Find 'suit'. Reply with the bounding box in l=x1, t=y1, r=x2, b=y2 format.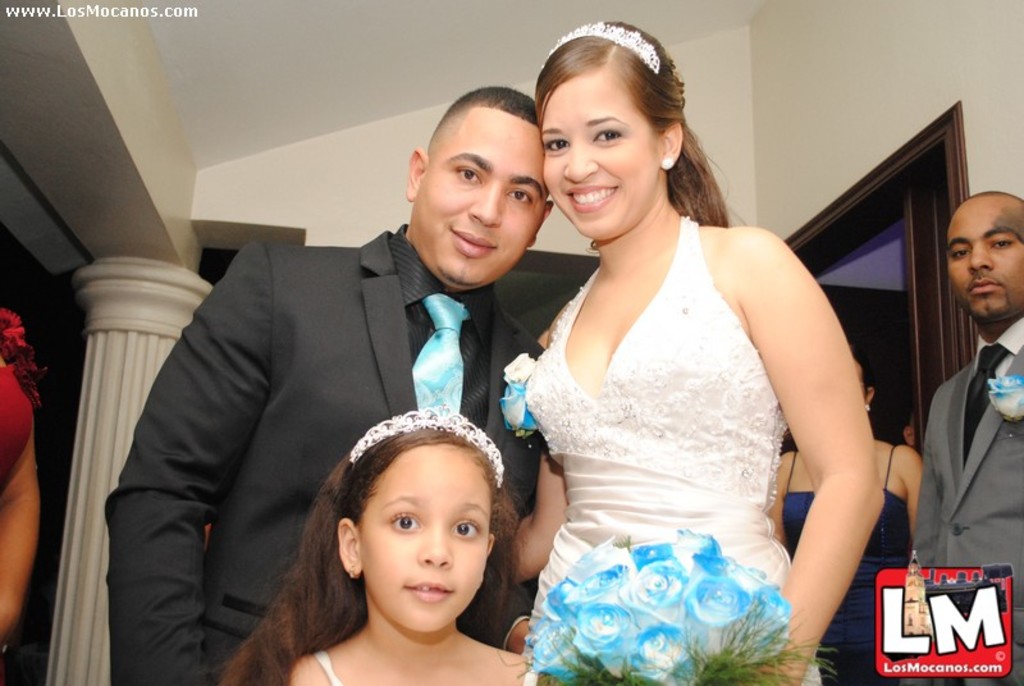
l=900, t=317, r=1023, b=685.
